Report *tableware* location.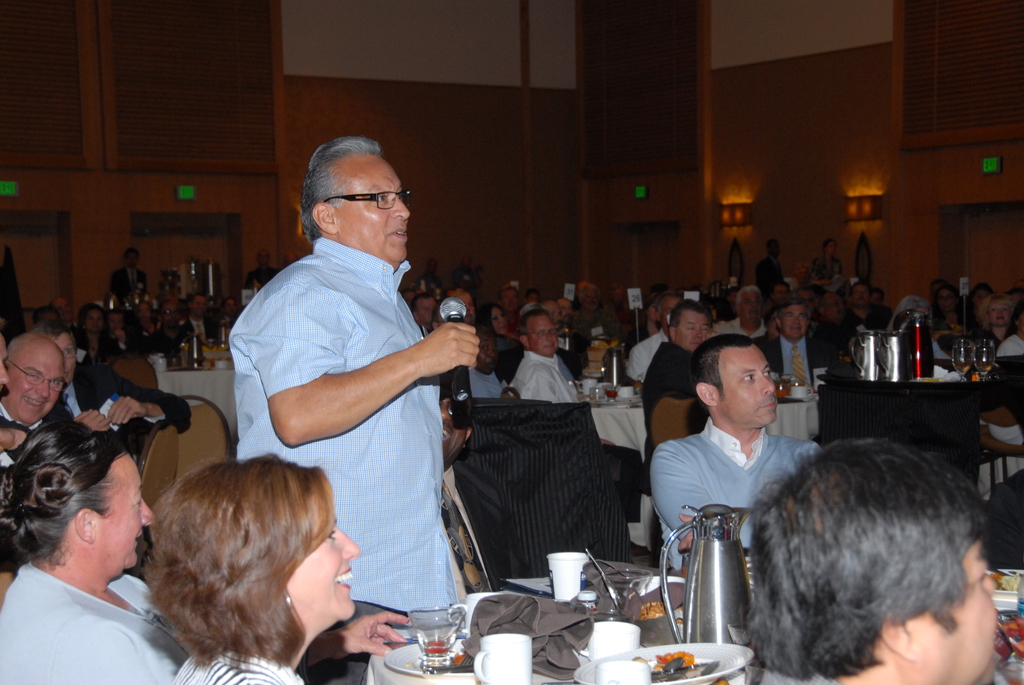
Report: bbox=[470, 632, 534, 684].
